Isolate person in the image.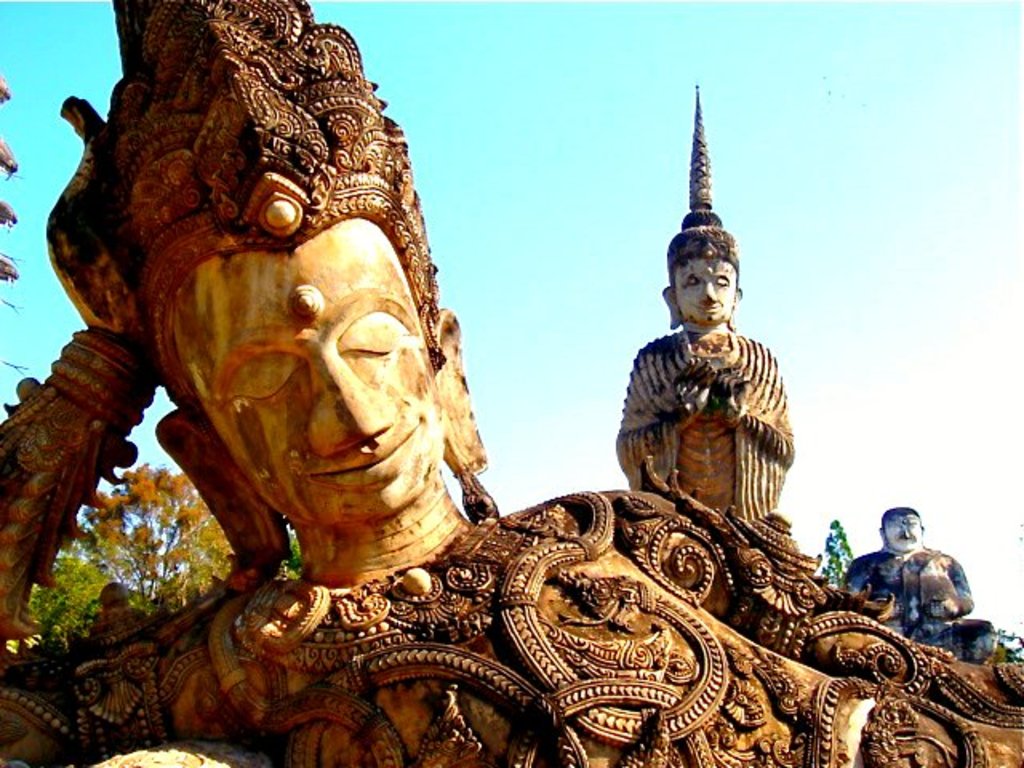
Isolated region: locate(605, 85, 800, 525).
